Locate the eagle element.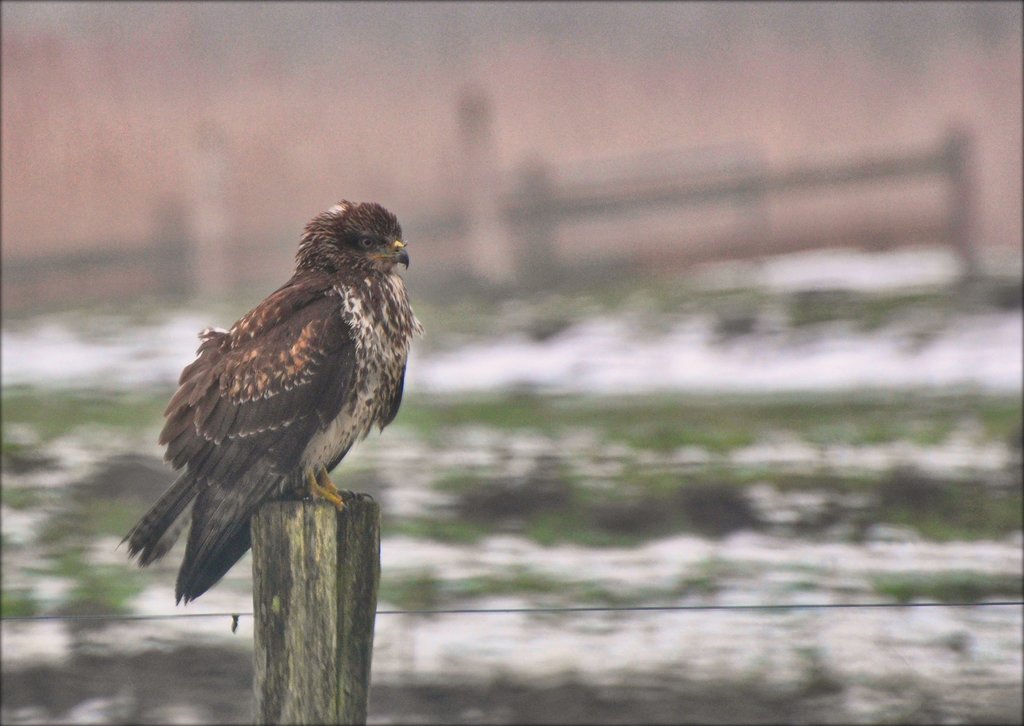
Element bbox: <box>107,190,424,615</box>.
